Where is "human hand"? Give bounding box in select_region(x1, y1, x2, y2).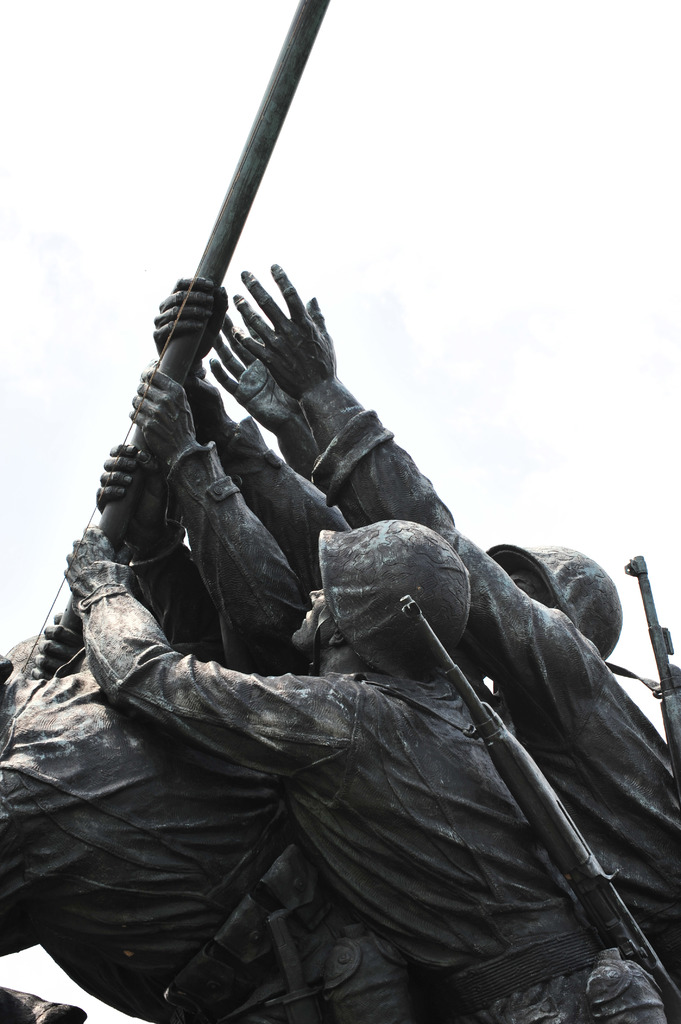
select_region(26, 610, 84, 684).
